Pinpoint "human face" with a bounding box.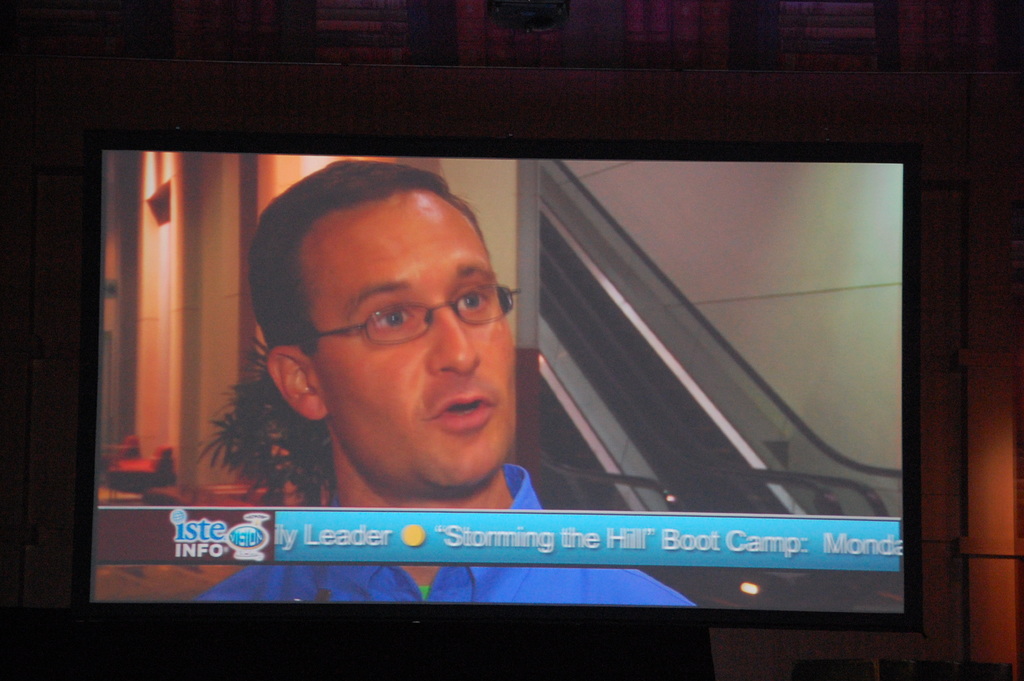
x1=318, y1=186, x2=519, y2=491.
